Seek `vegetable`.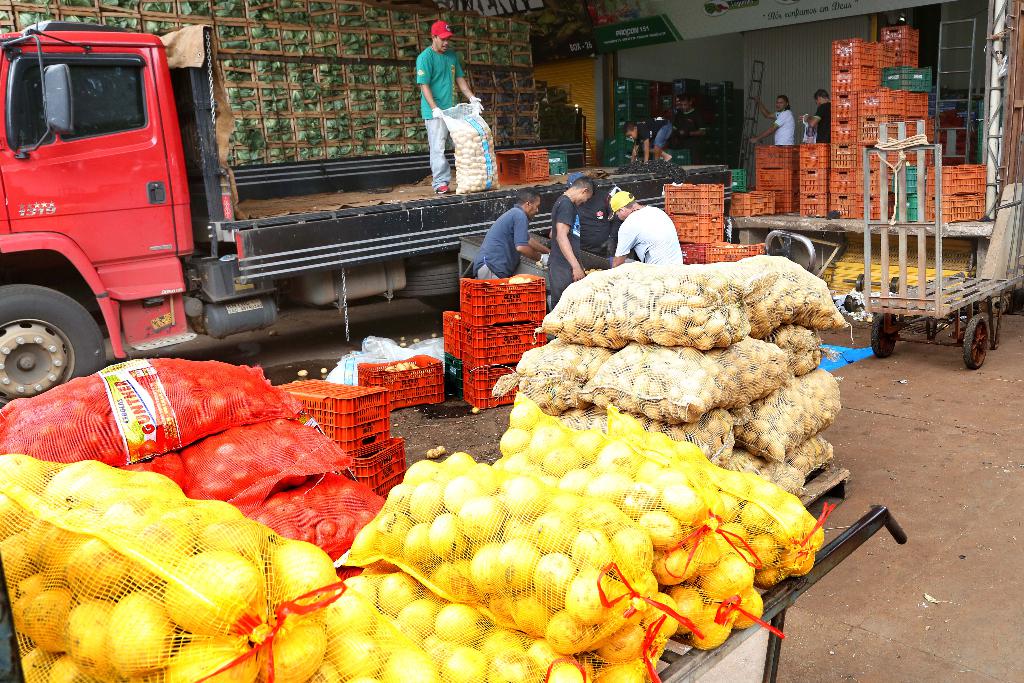
[218,26,246,38].
